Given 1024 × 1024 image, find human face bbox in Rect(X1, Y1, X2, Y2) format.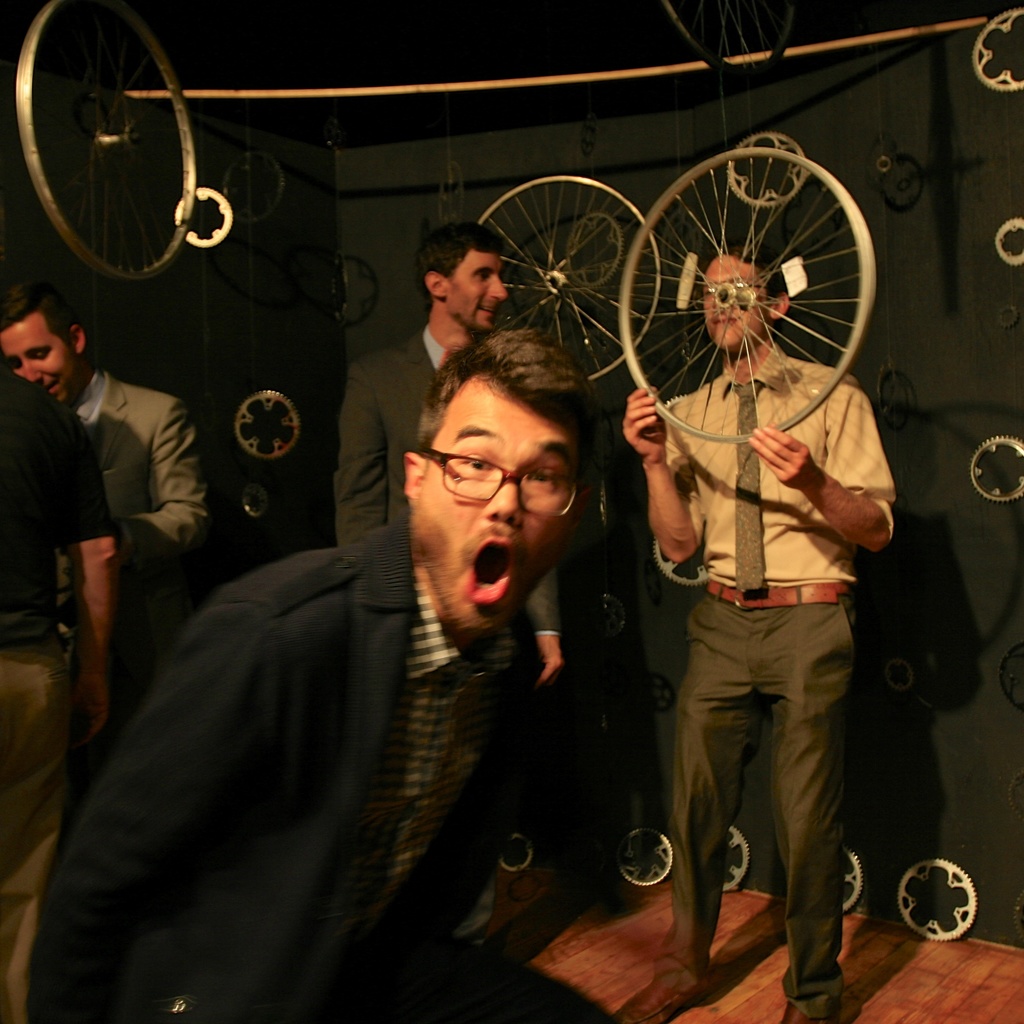
Rect(0, 309, 78, 412).
